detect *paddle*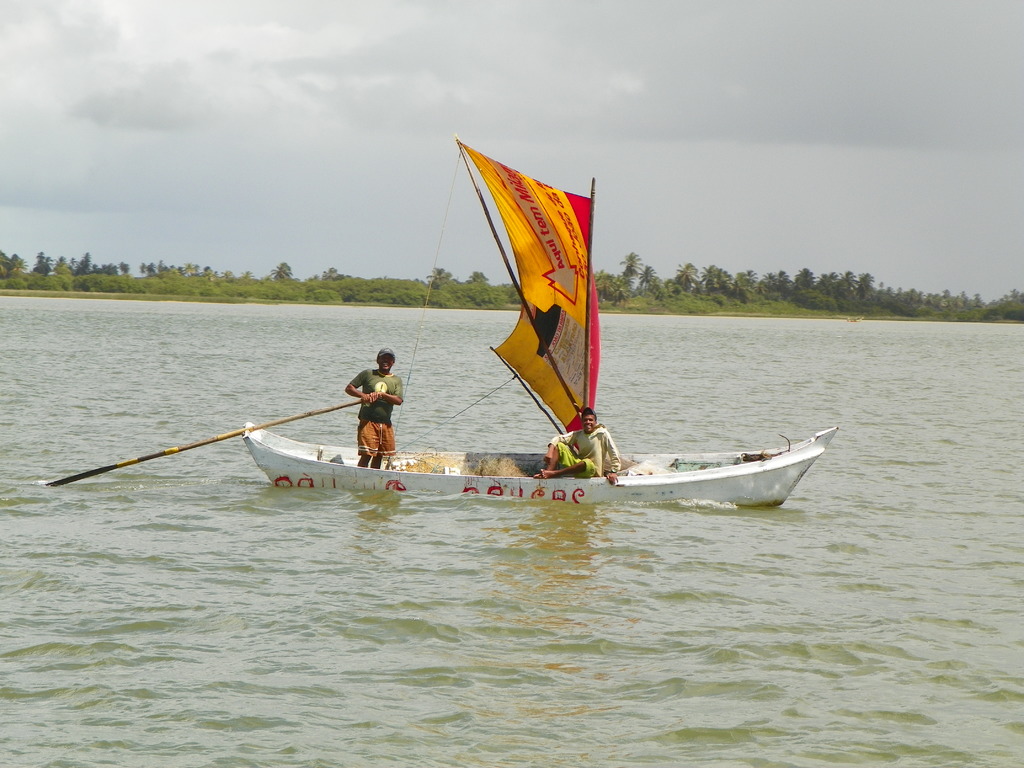
<region>40, 383, 321, 500</region>
